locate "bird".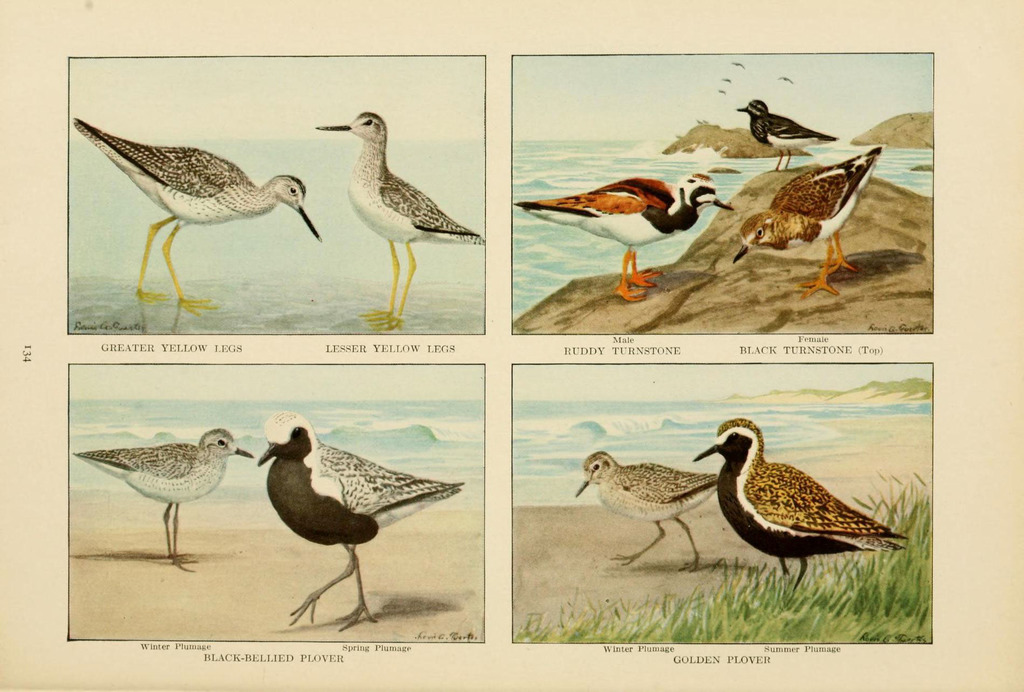
Bounding box: box=[514, 172, 732, 302].
